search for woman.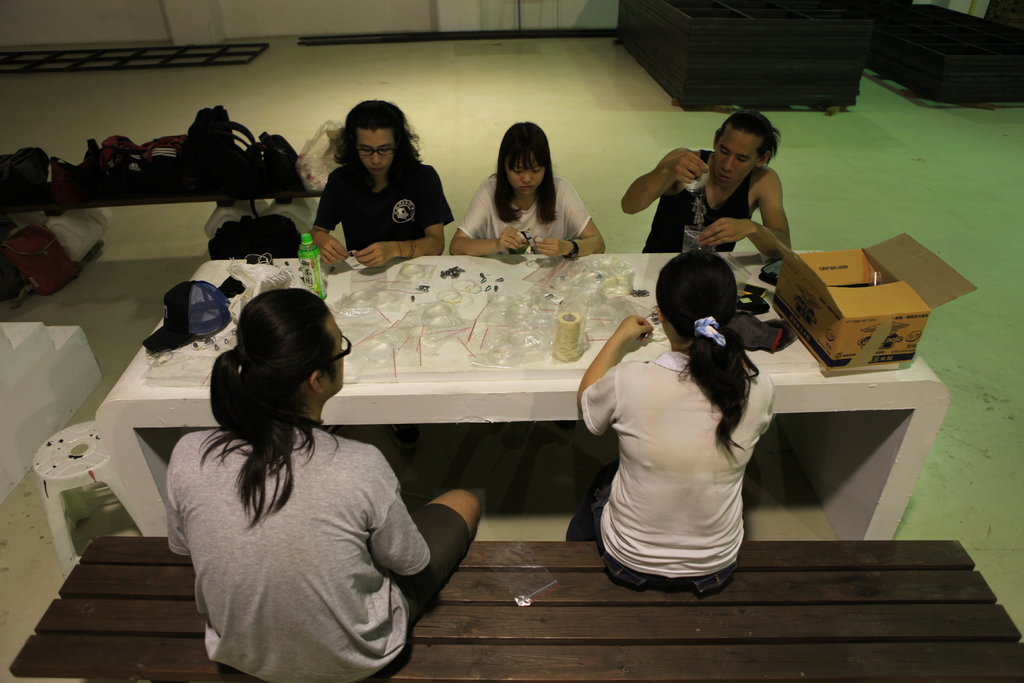
Found at left=572, top=247, right=776, bottom=593.
